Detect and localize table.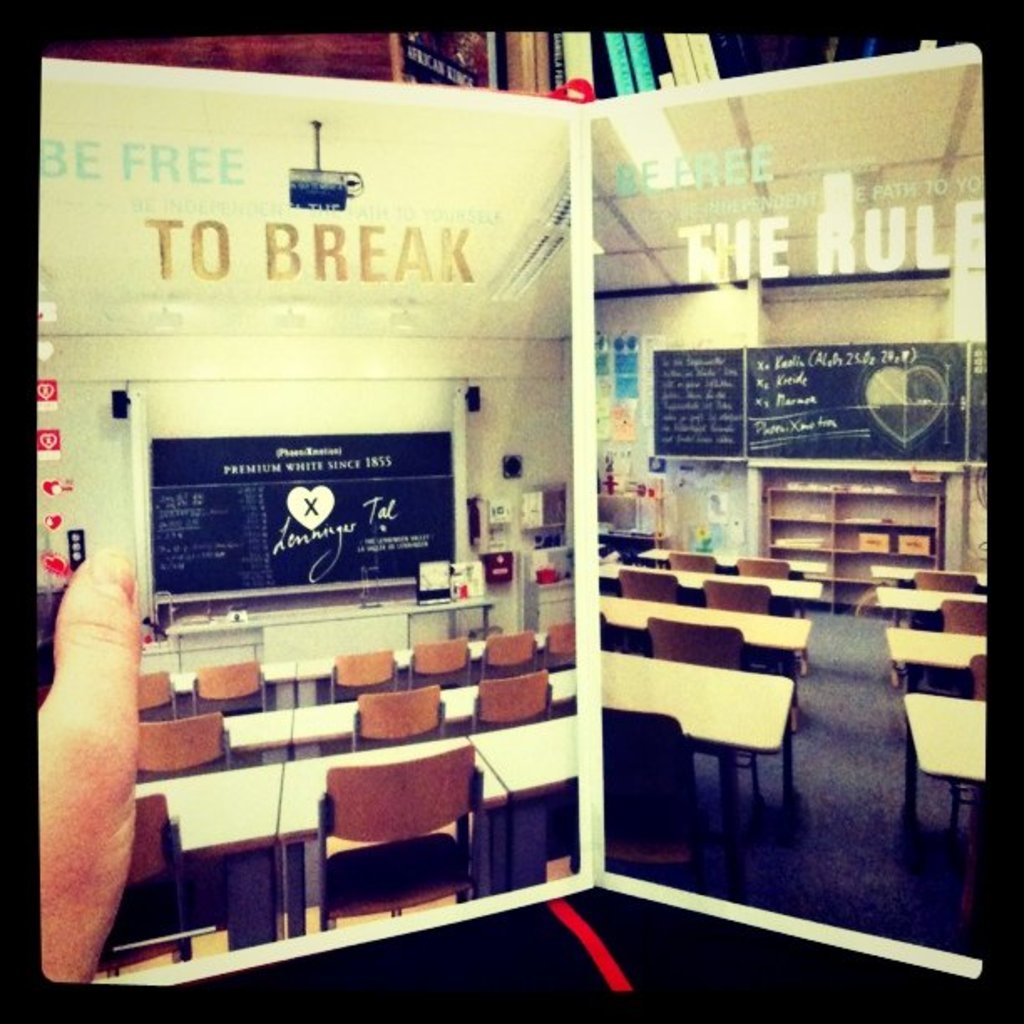
Localized at pyautogui.locateOnScreen(463, 629, 556, 663).
